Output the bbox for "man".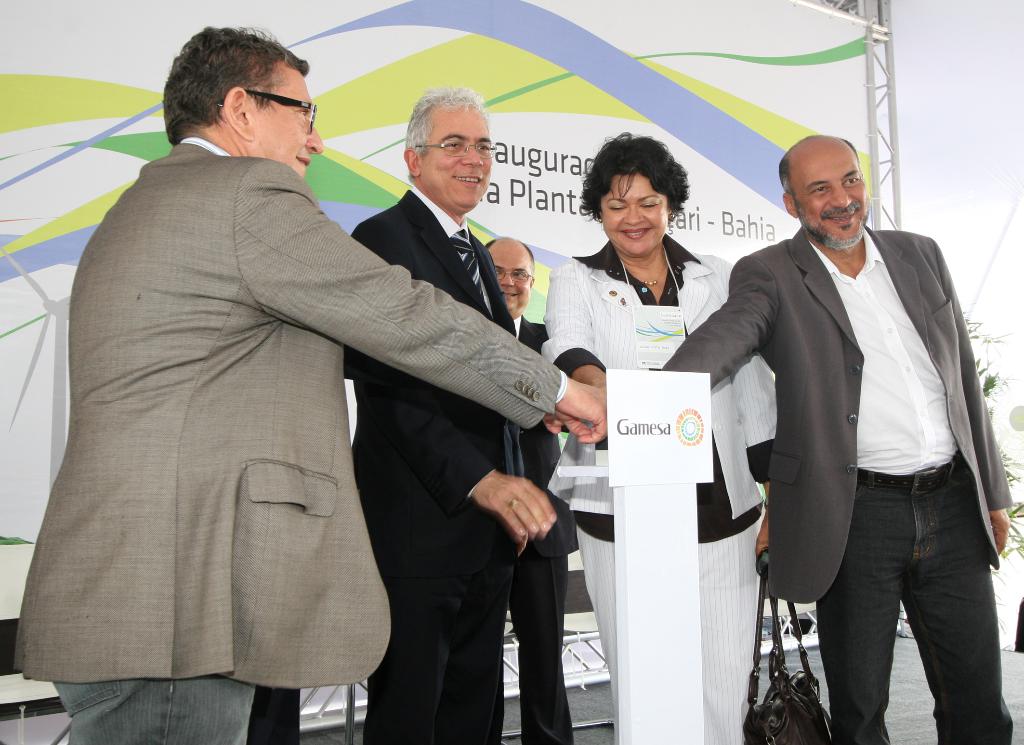
box=[700, 116, 999, 733].
